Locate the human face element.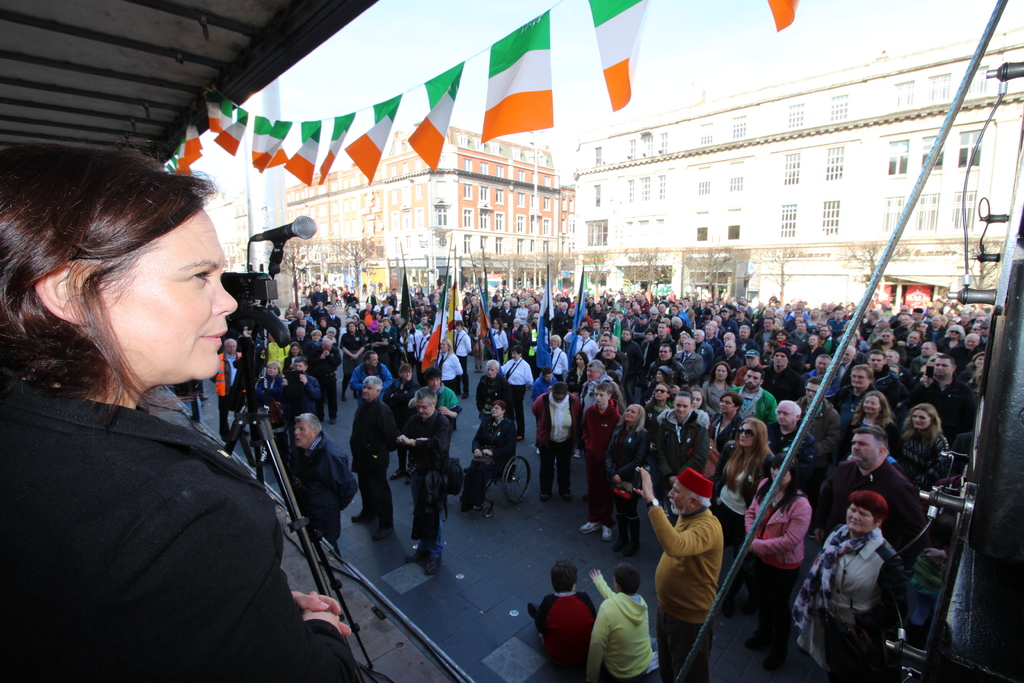
Element bbox: pyautogui.locateOnScreen(719, 368, 724, 382).
